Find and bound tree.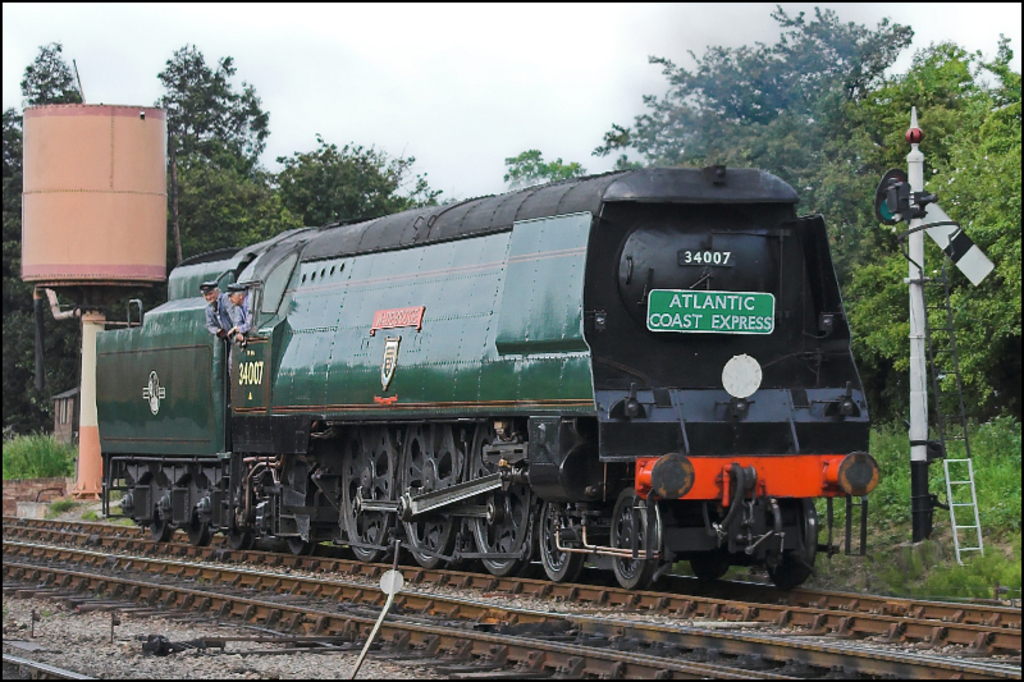
Bound: <region>142, 40, 303, 293</region>.
